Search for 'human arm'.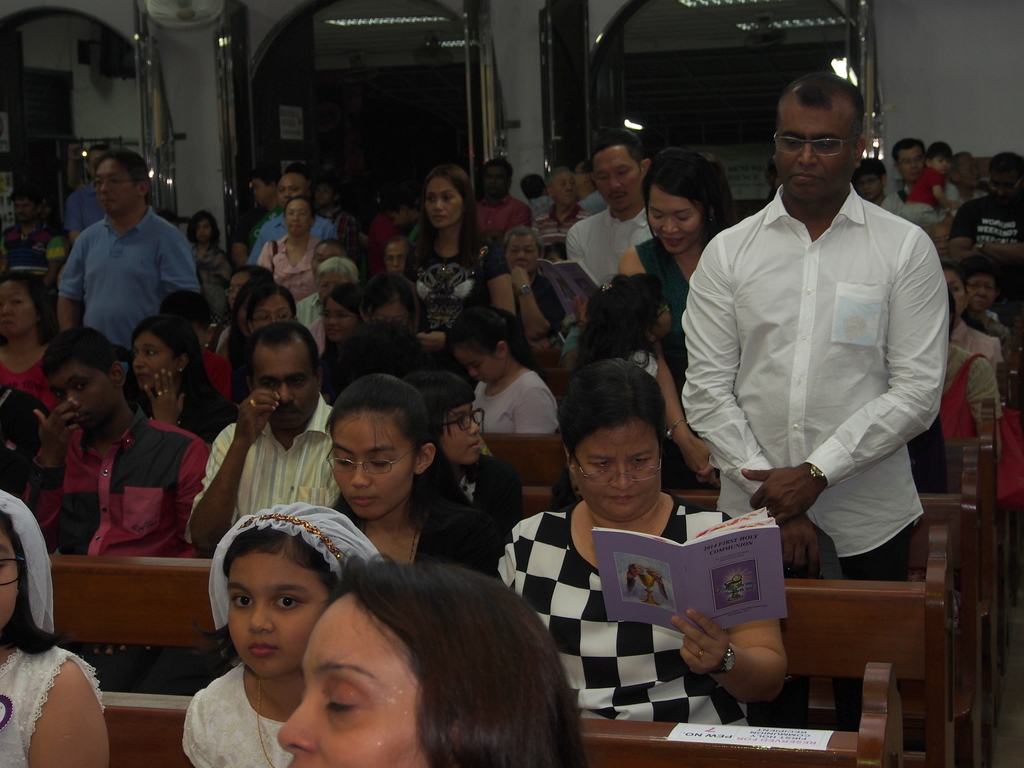
Found at (x1=6, y1=390, x2=93, y2=543).
